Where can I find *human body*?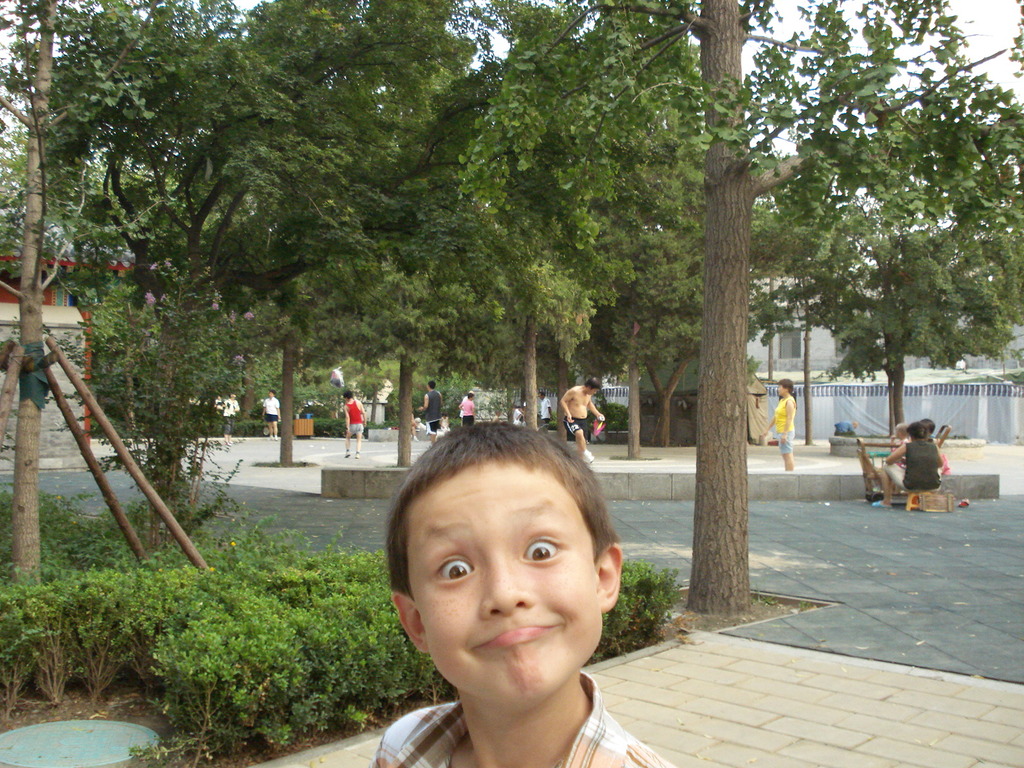
You can find it at bbox=(559, 385, 608, 465).
